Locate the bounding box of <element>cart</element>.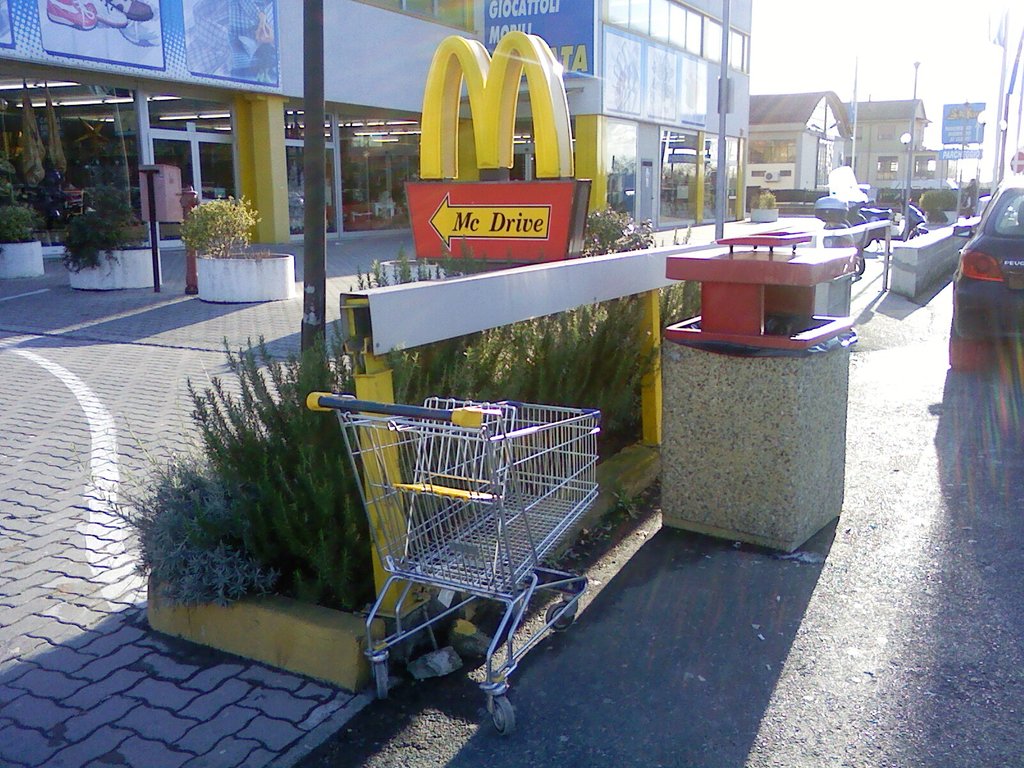
Bounding box: 289 403 634 733.
